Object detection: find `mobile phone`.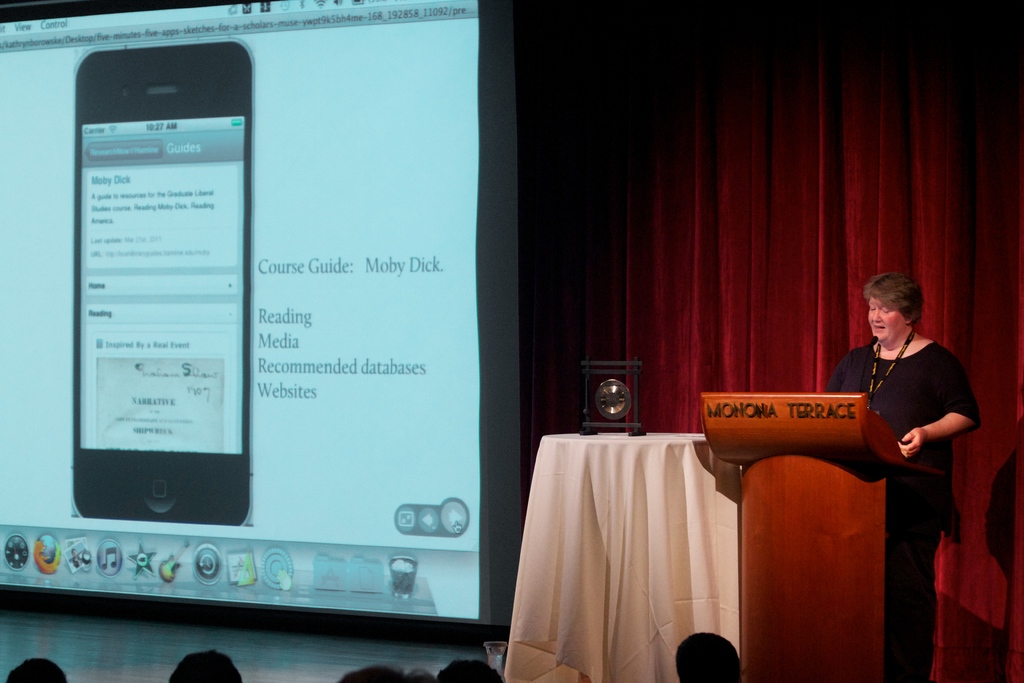
box=[58, 29, 262, 561].
